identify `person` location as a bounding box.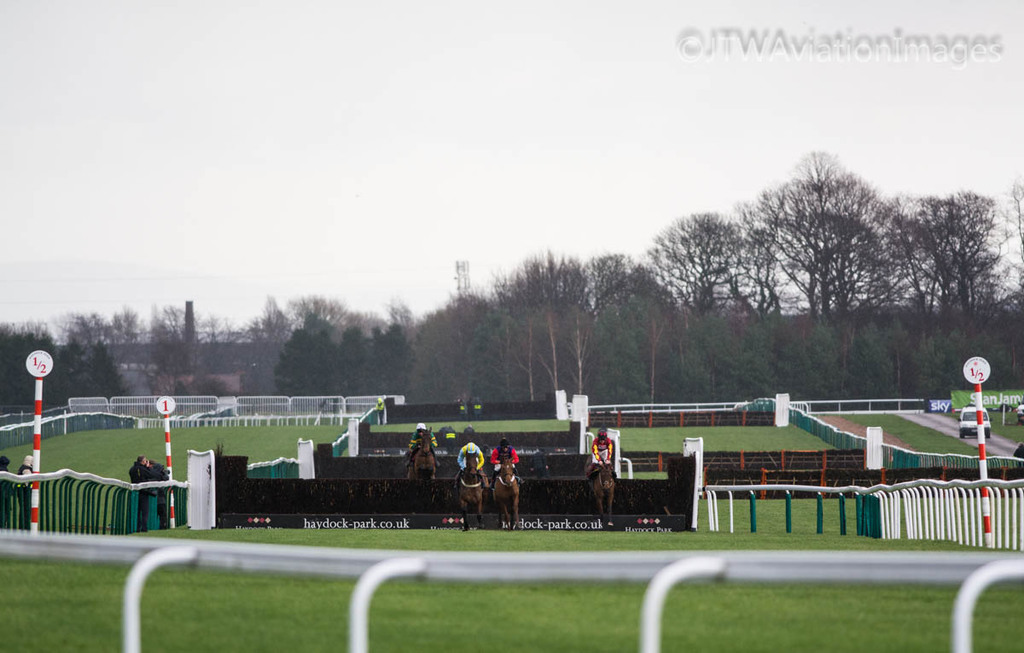
[left=138, top=455, right=171, bottom=474].
